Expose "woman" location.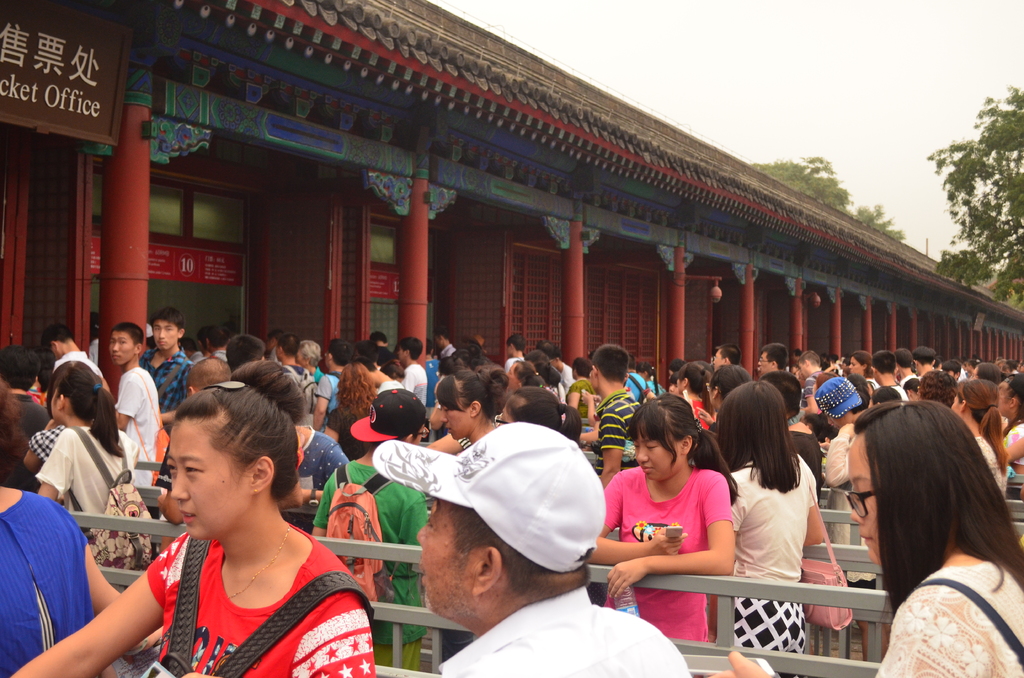
Exposed at 229,356,348,535.
